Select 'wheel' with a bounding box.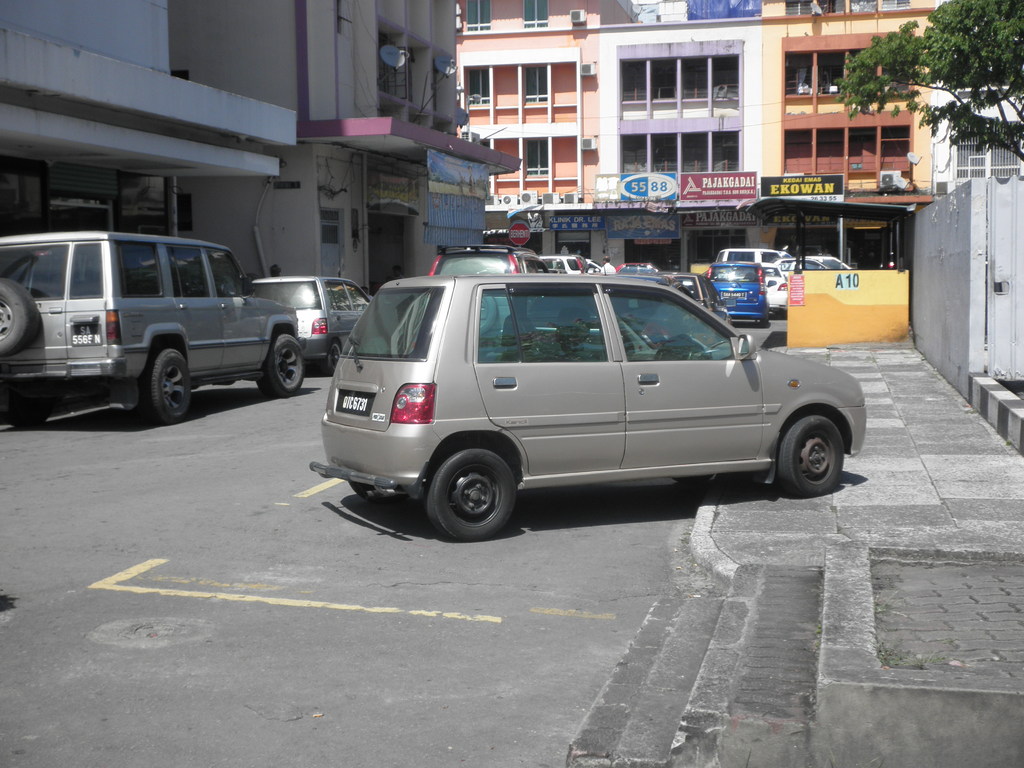
<bbox>775, 414, 843, 495</bbox>.
